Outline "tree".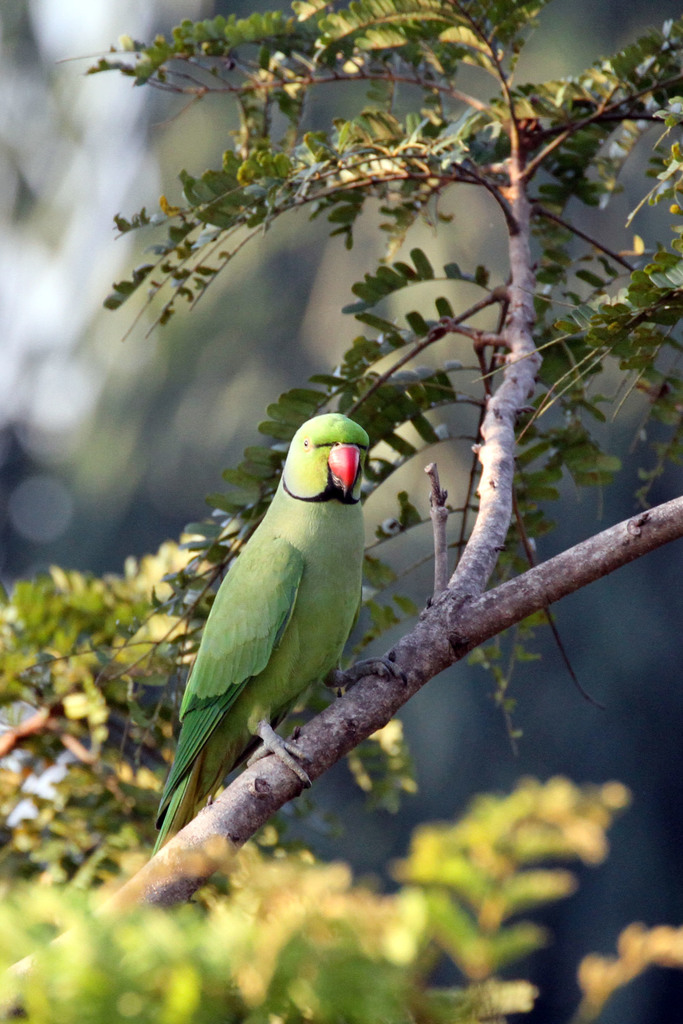
Outline: rect(0, 0, 682, 1023).
